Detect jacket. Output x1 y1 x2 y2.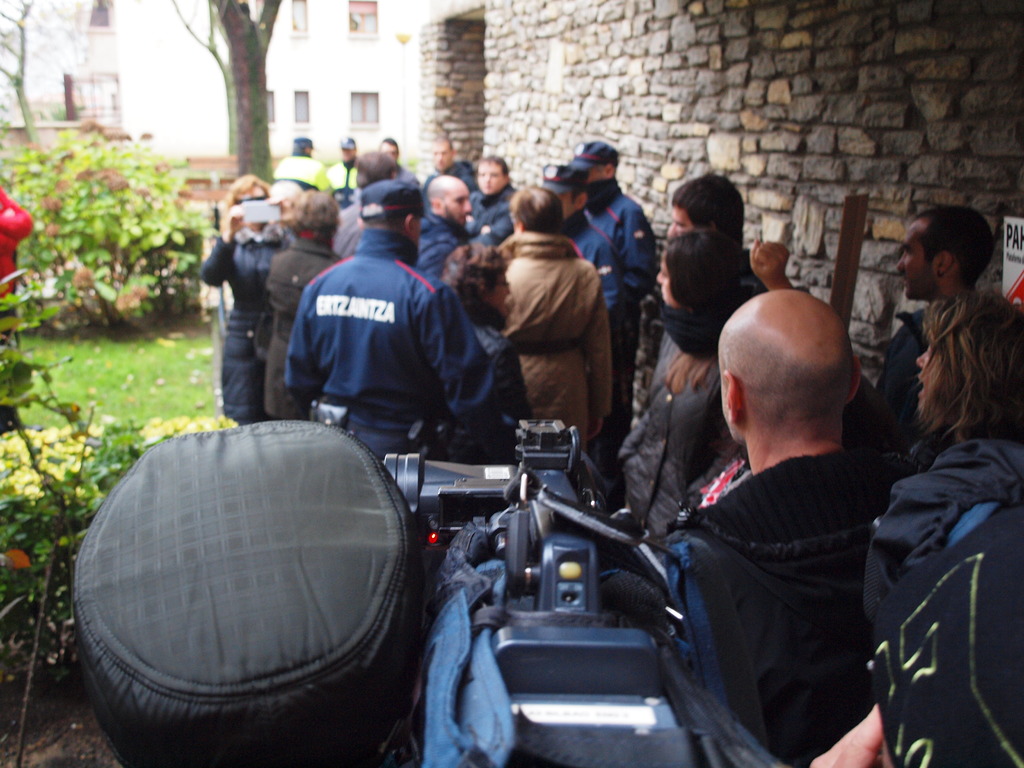
487 225 612 435.
